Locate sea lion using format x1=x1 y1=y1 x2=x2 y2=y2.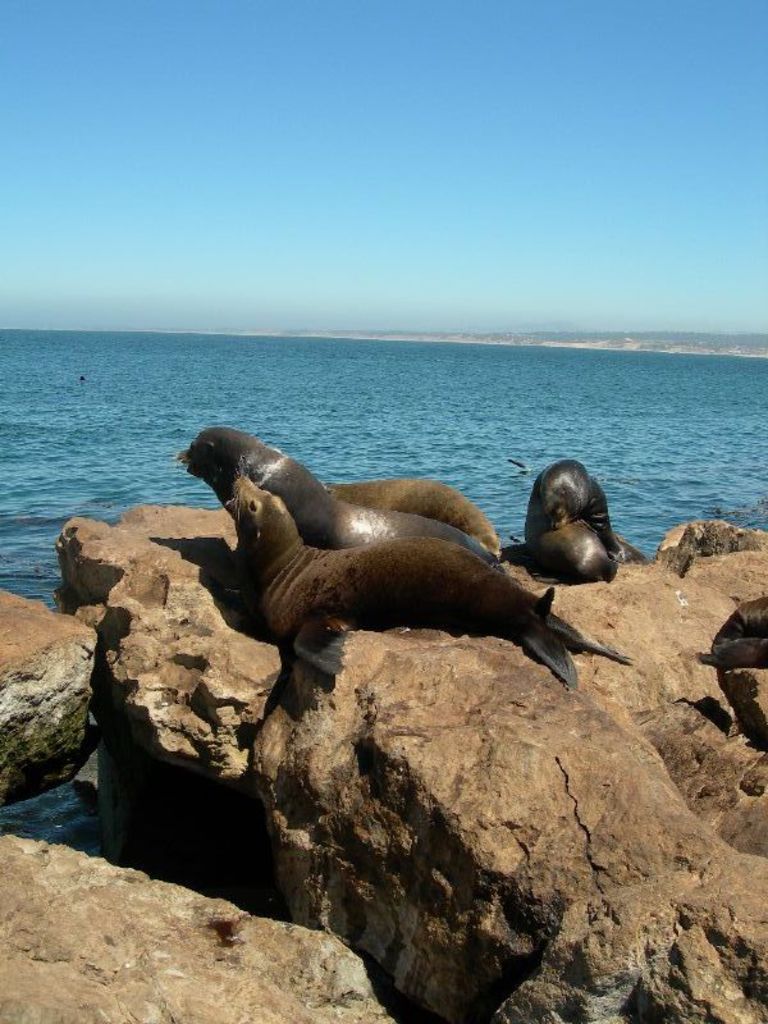
x1=323 y1=475 x2=504 y2=553.
